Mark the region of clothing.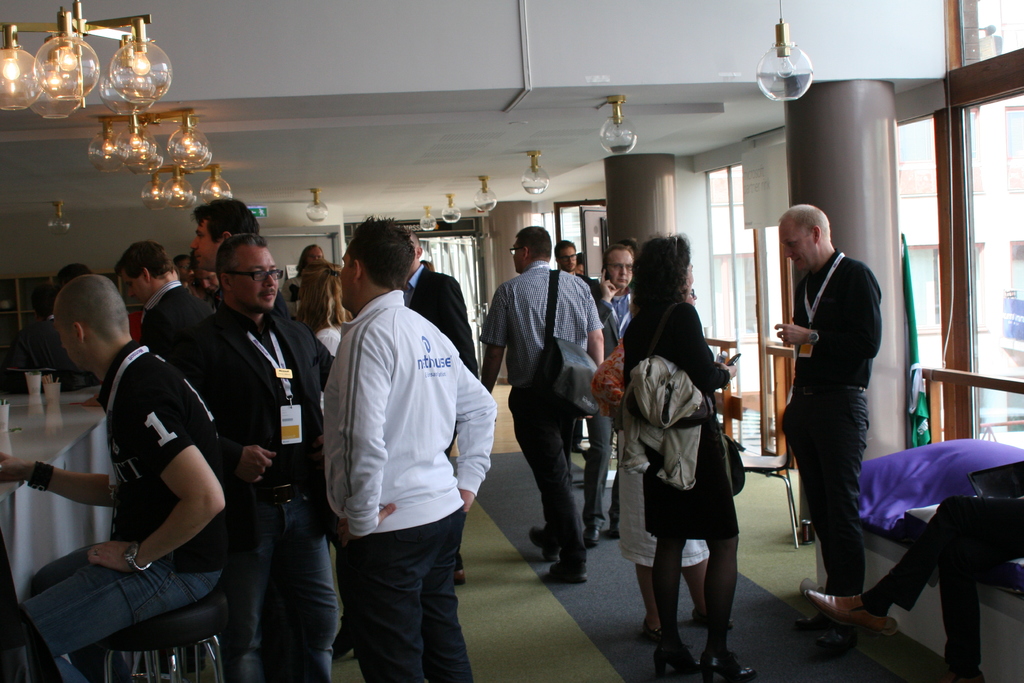
Region: (781, 248, 883, 596).
